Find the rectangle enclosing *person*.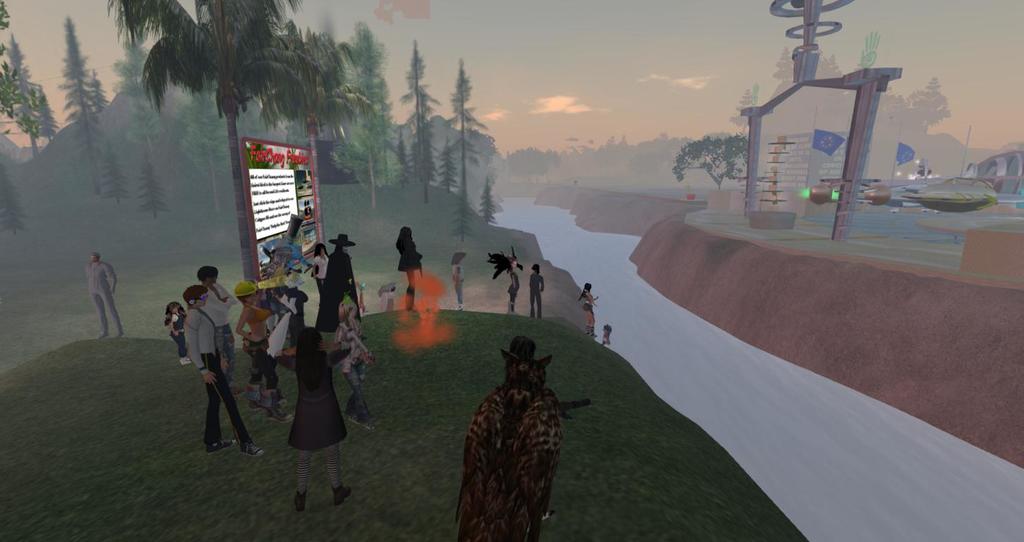
l=163, t=298, r=190, b=366.
